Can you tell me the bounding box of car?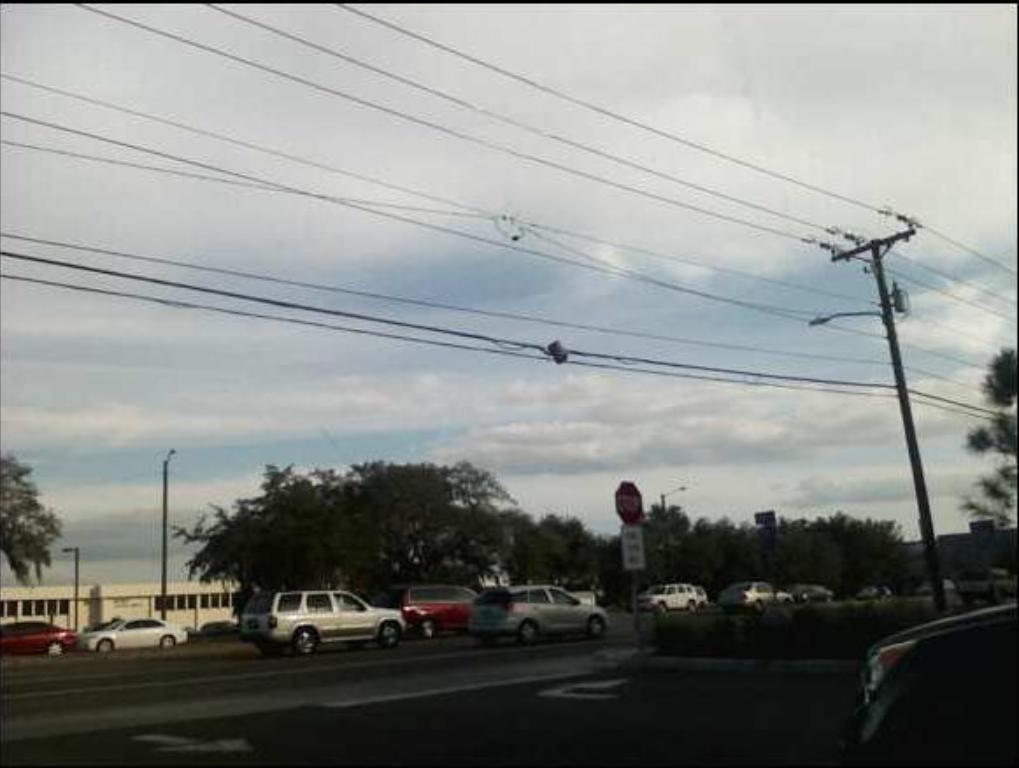
854/586/891/605.
